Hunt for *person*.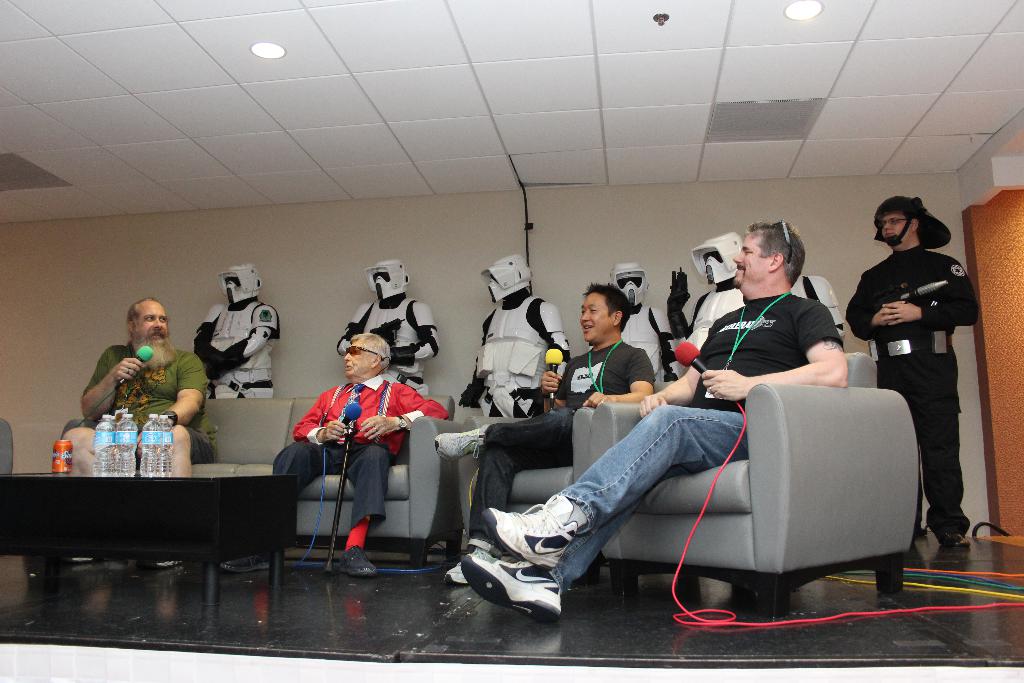
Hunted down at box=[430, 283, 655, 584].
